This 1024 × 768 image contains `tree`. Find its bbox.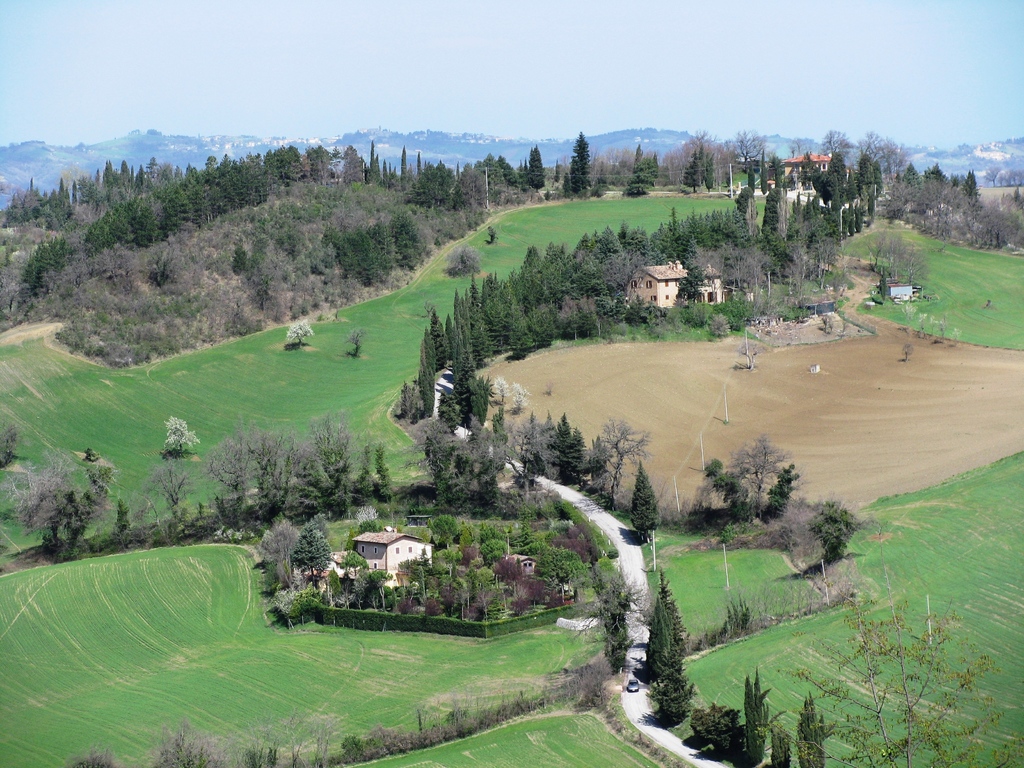
select_region(454, 161, 463, 182).
